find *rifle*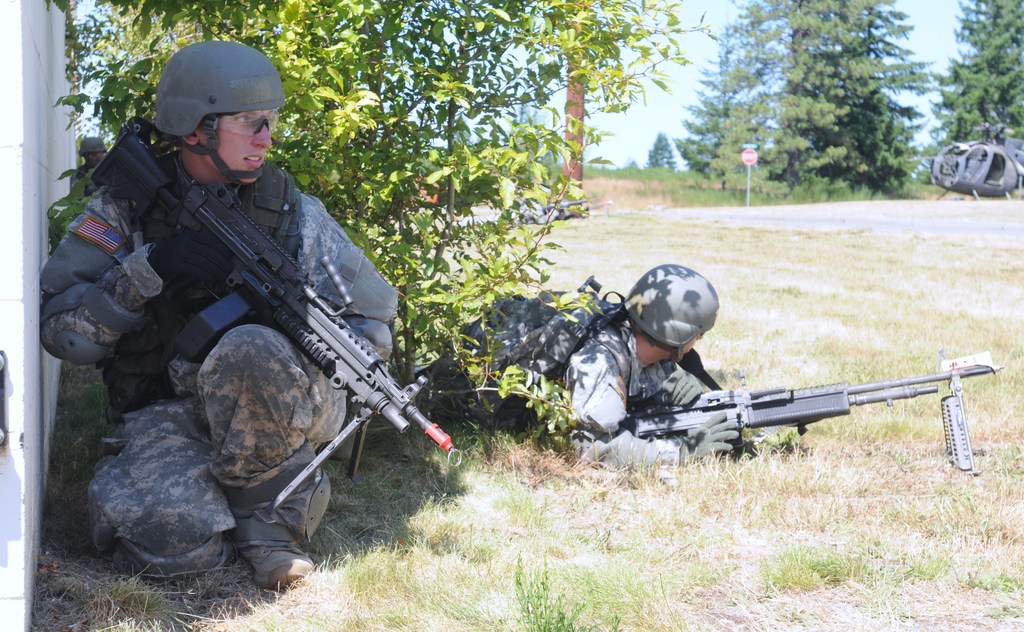
detection(618, 357, 1010, 481)
